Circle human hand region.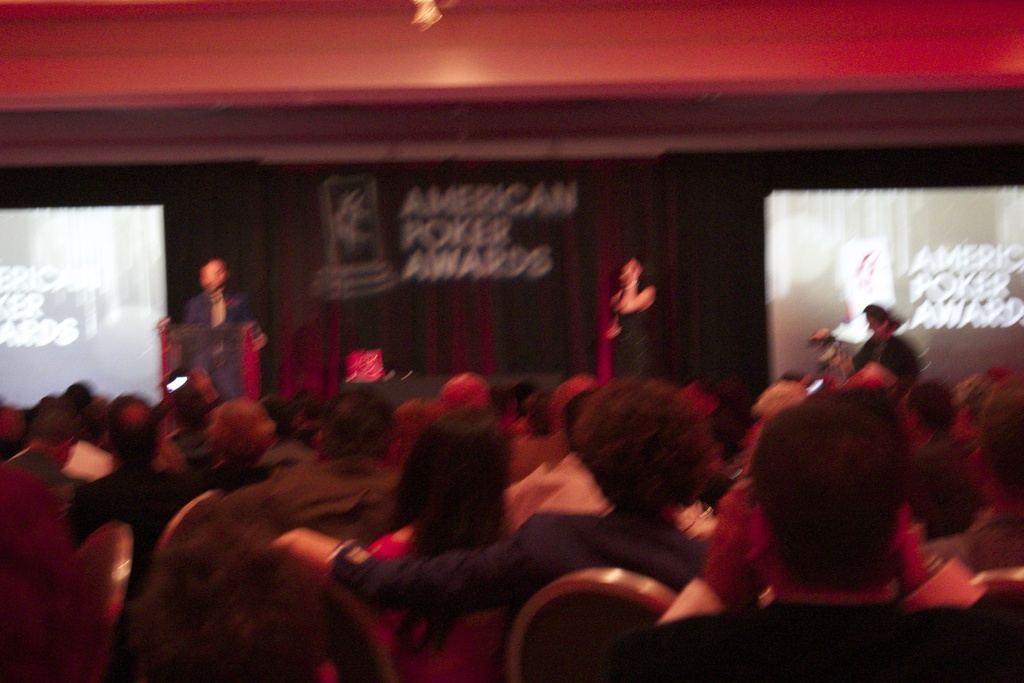
Region: <bbox>158, 318, 173, 334</bbox>.
